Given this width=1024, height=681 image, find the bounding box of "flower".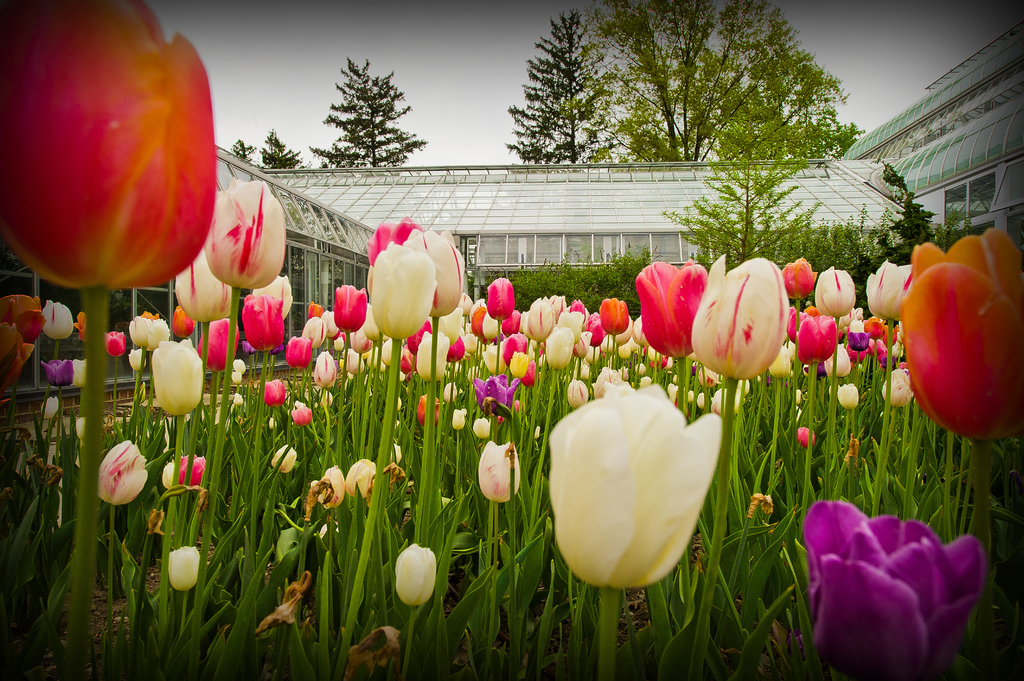
(395,542,438,606).
